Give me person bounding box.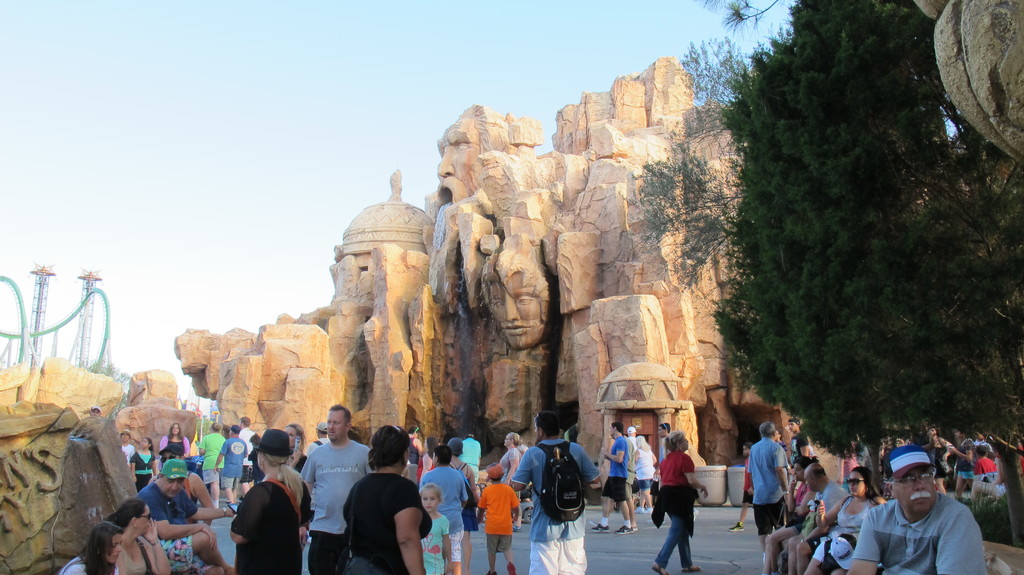
138,458,222,574.
